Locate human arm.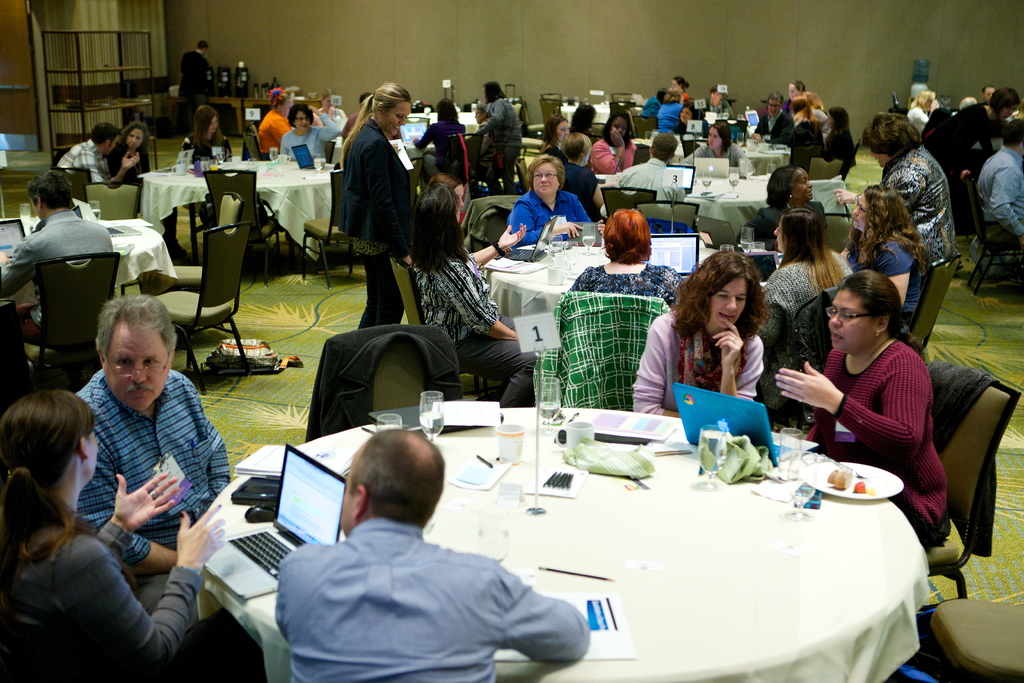
Bounding box: x1=568, y1=269, x2=589, y2=293.
